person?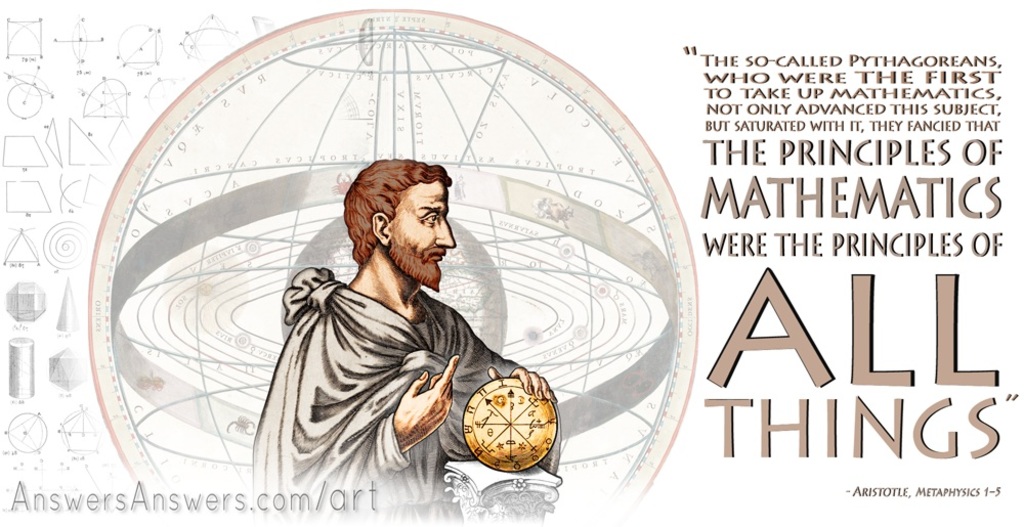
248 157 558 526
